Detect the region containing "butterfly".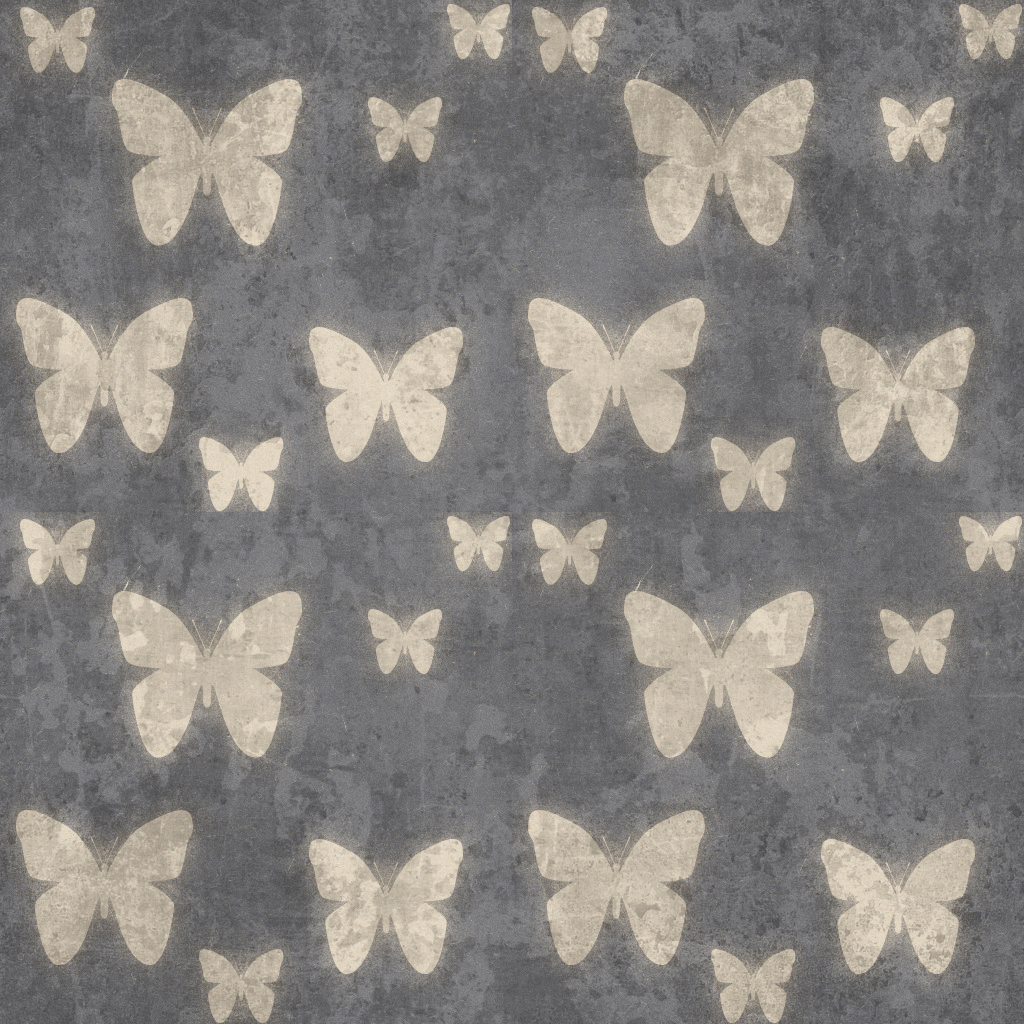
447 0 509 58.
